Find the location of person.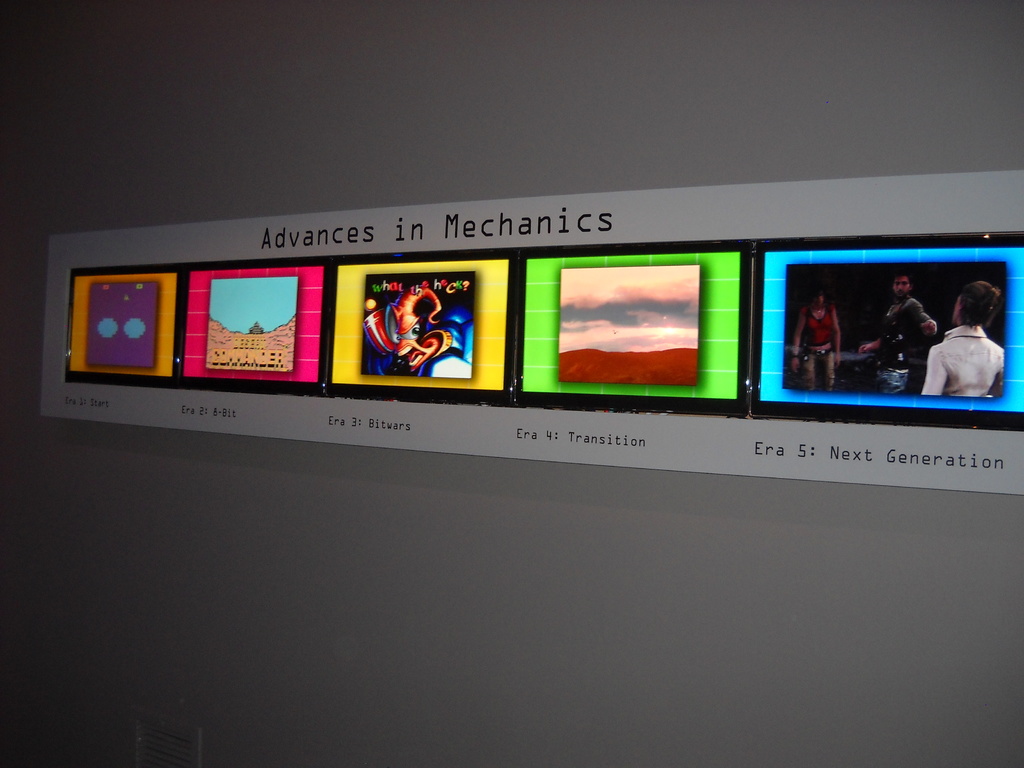
Location: [790, 290, 841, 389].
